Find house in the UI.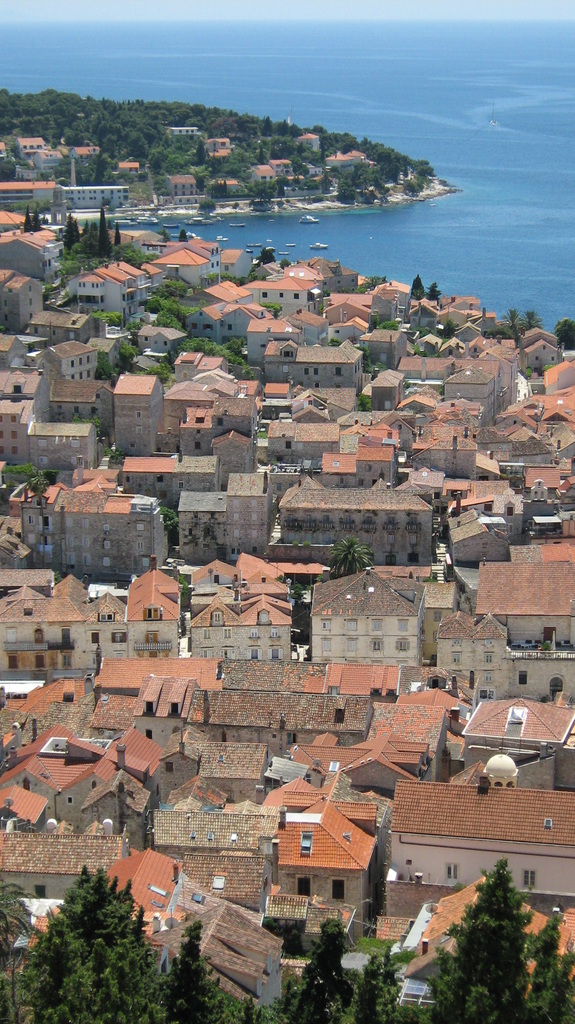
UI element at [x1=546, y1=419, x2=572, y2=464].
